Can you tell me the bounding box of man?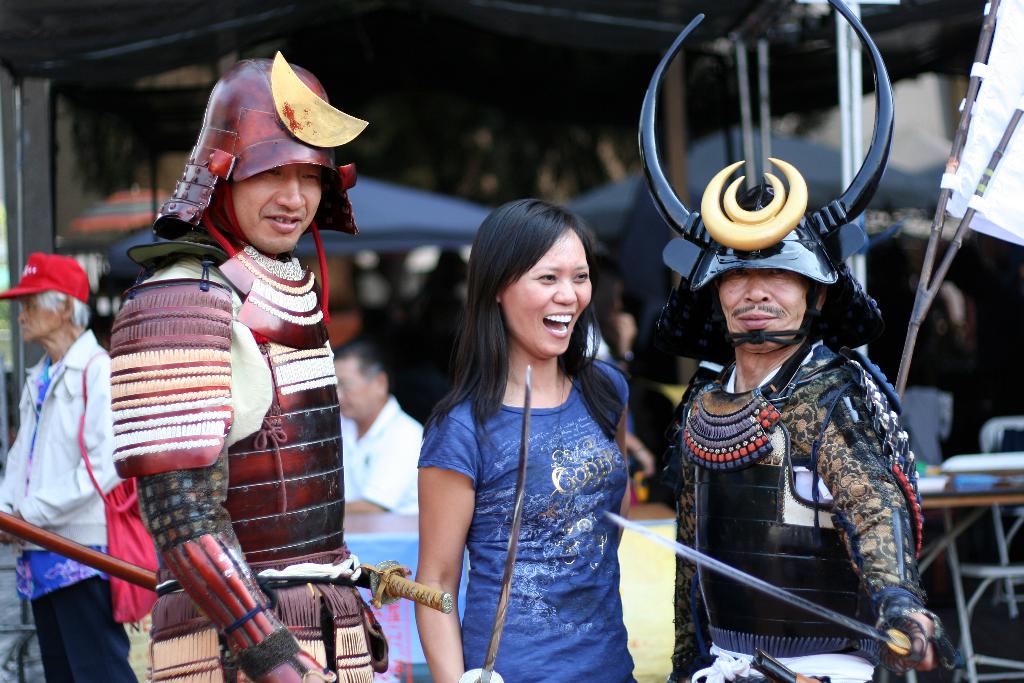
detection(670, 212, 939, 682).
